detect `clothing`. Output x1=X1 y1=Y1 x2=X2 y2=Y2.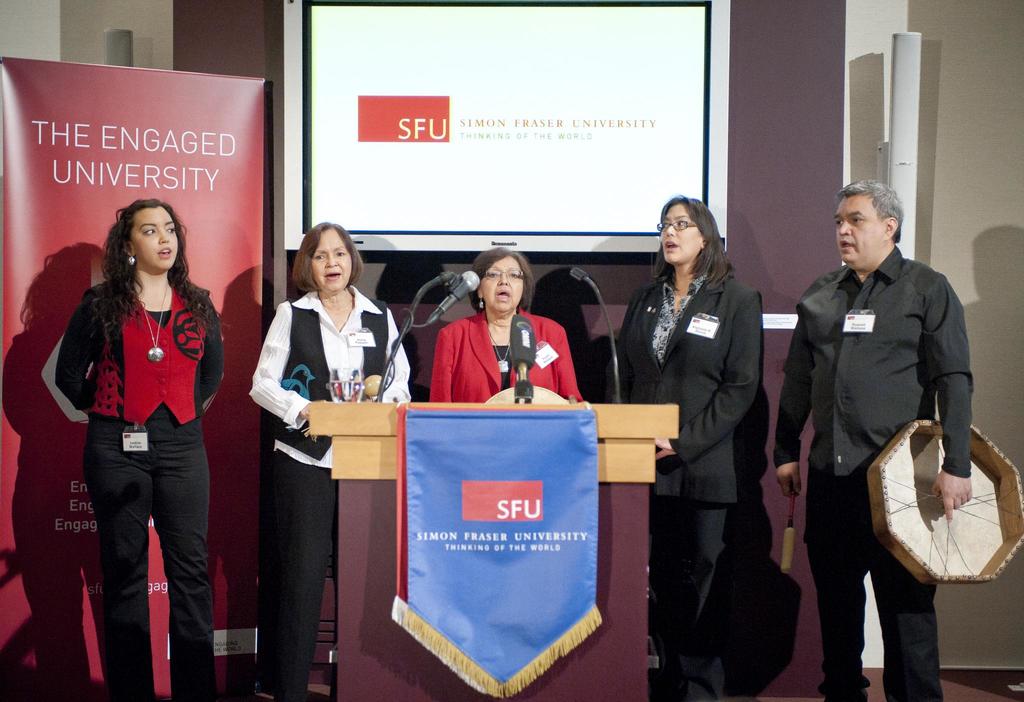
x1=44 y1=231 x2=224 y2=633.
